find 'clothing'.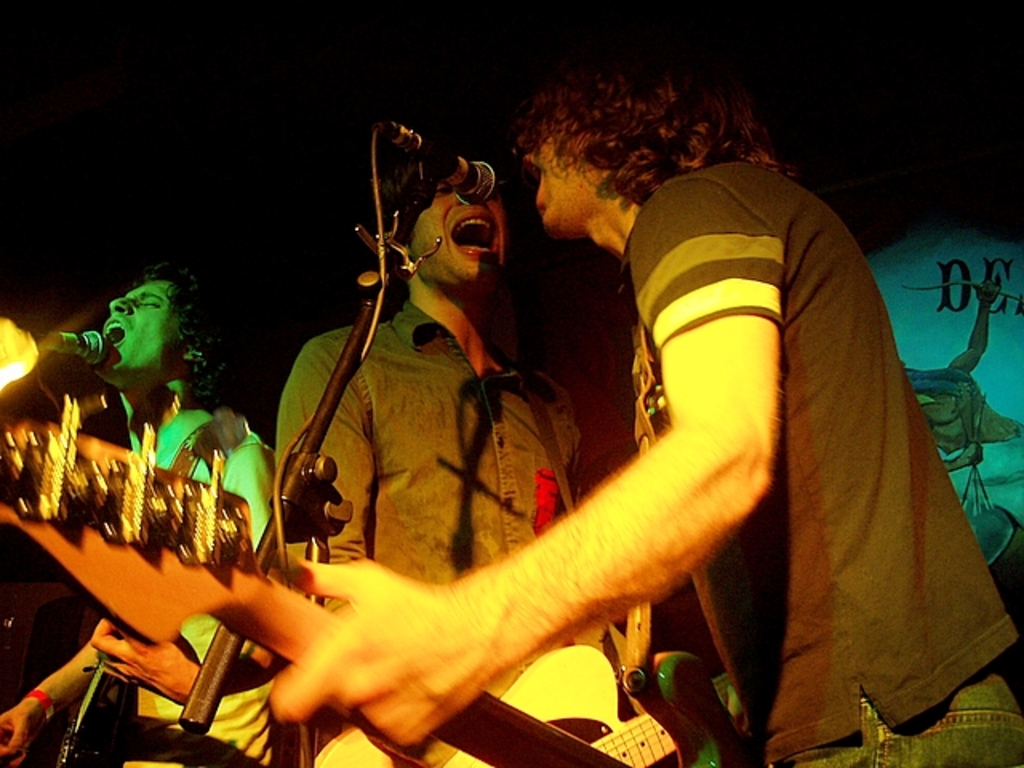
(x1=118, y1=406, x2=278, y2=766).
